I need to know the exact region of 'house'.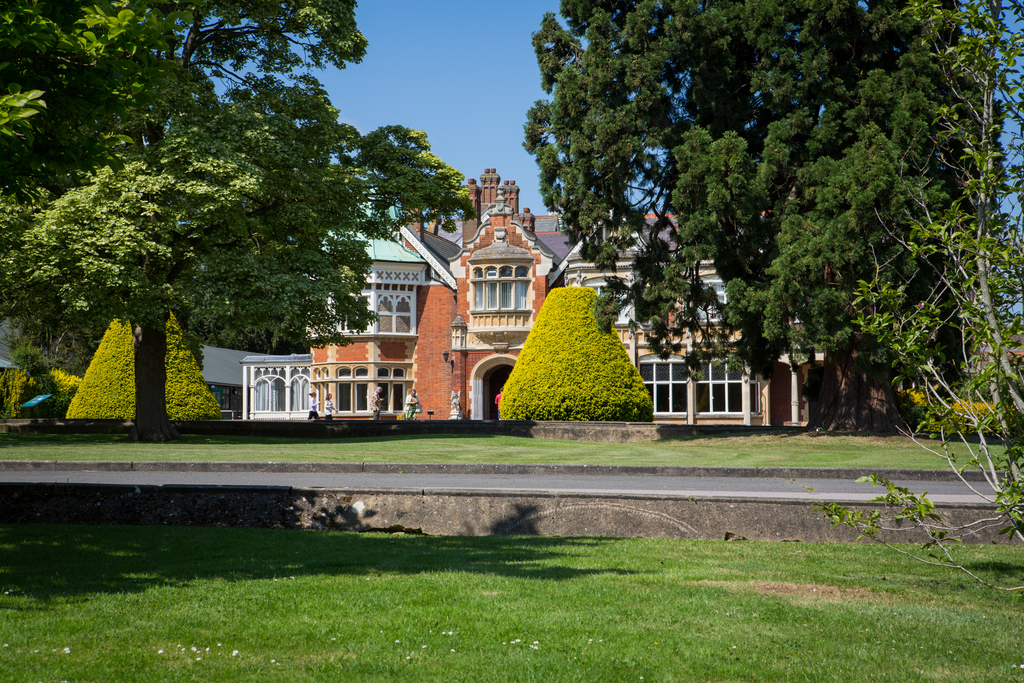
Region: Rect(340, 162, 610, 421).
